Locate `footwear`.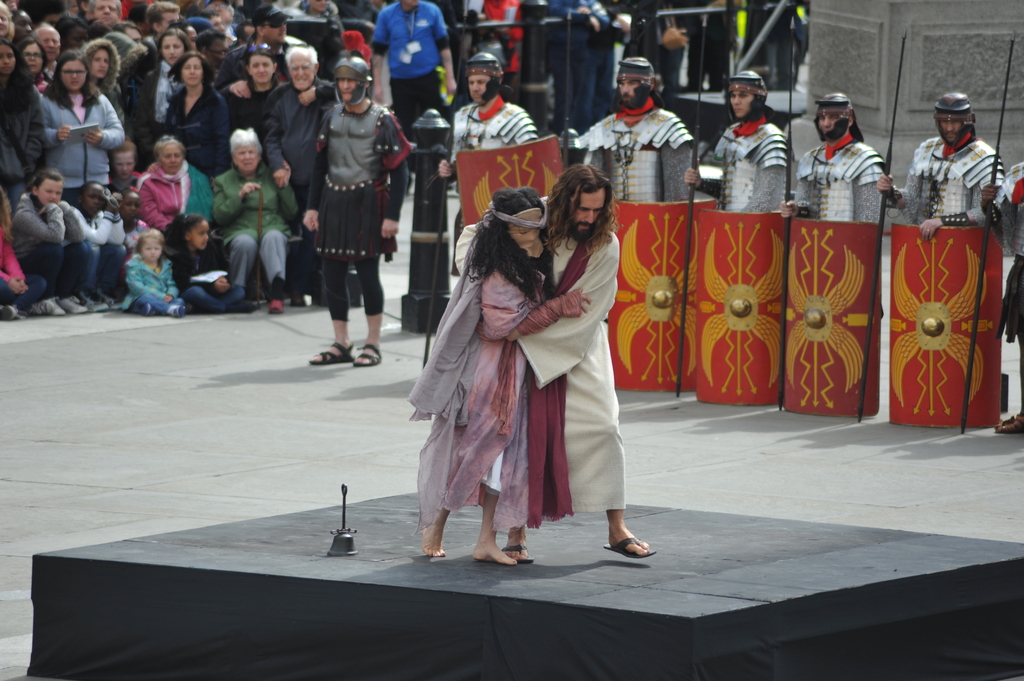
Bounding box: [left=270, top=298, right=285, bottom=311].
